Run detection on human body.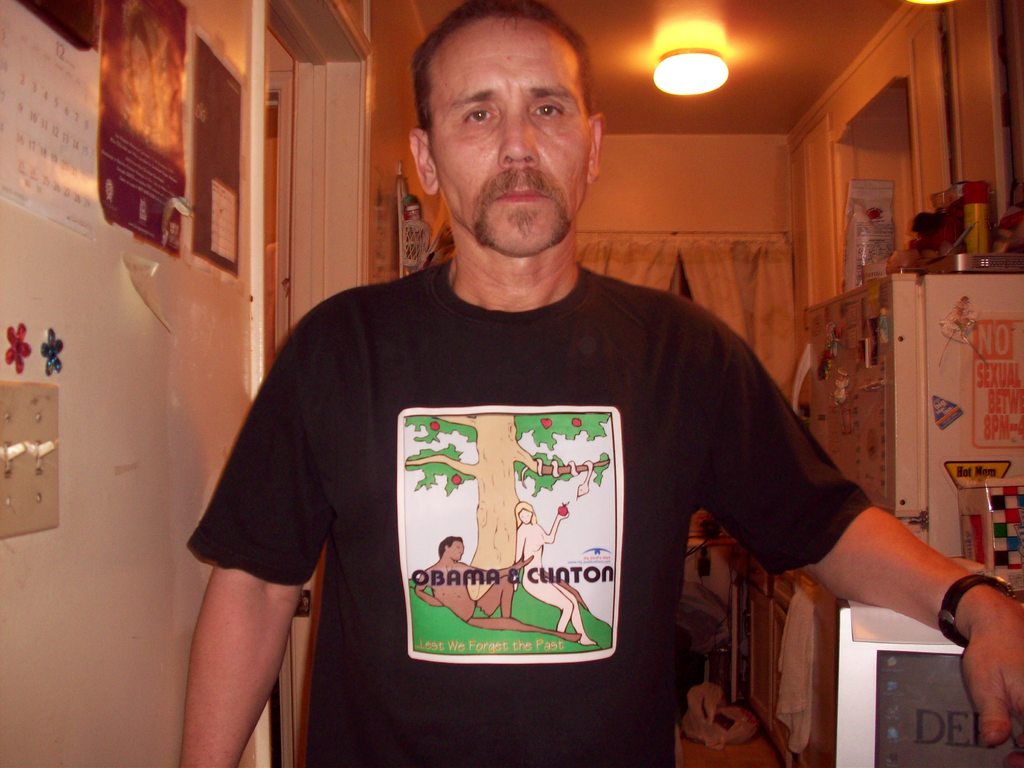
Result: select_region(516, 500, 593, 644).
